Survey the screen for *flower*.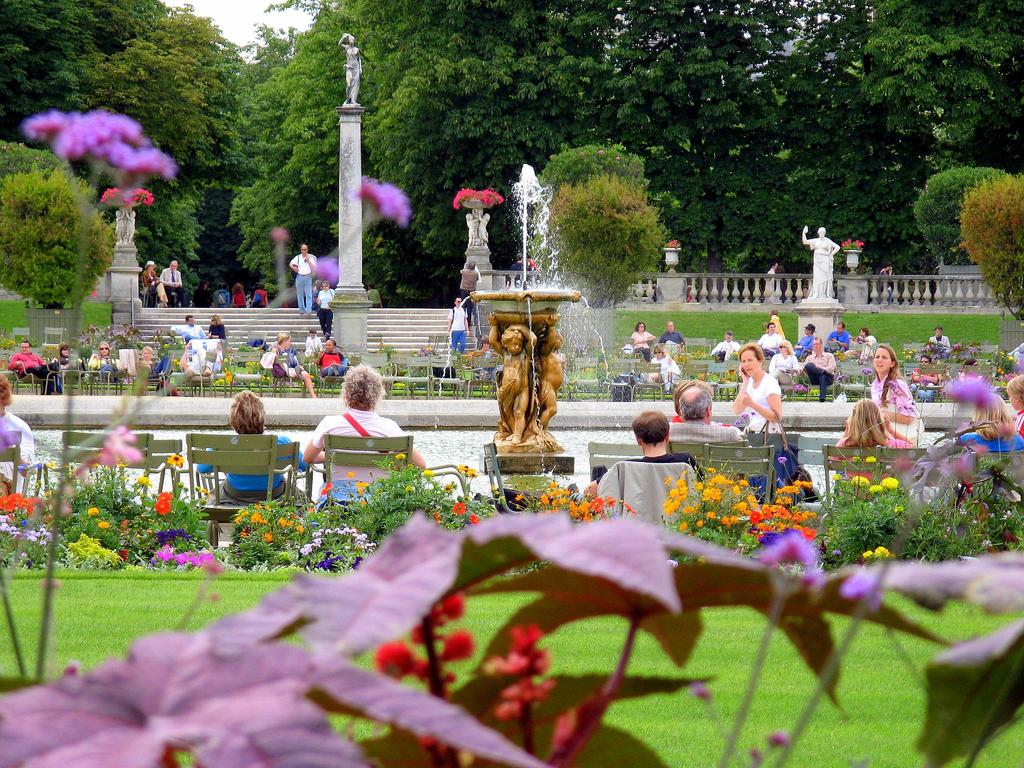
Survey found: bbox(95, 424, 141, 471).
